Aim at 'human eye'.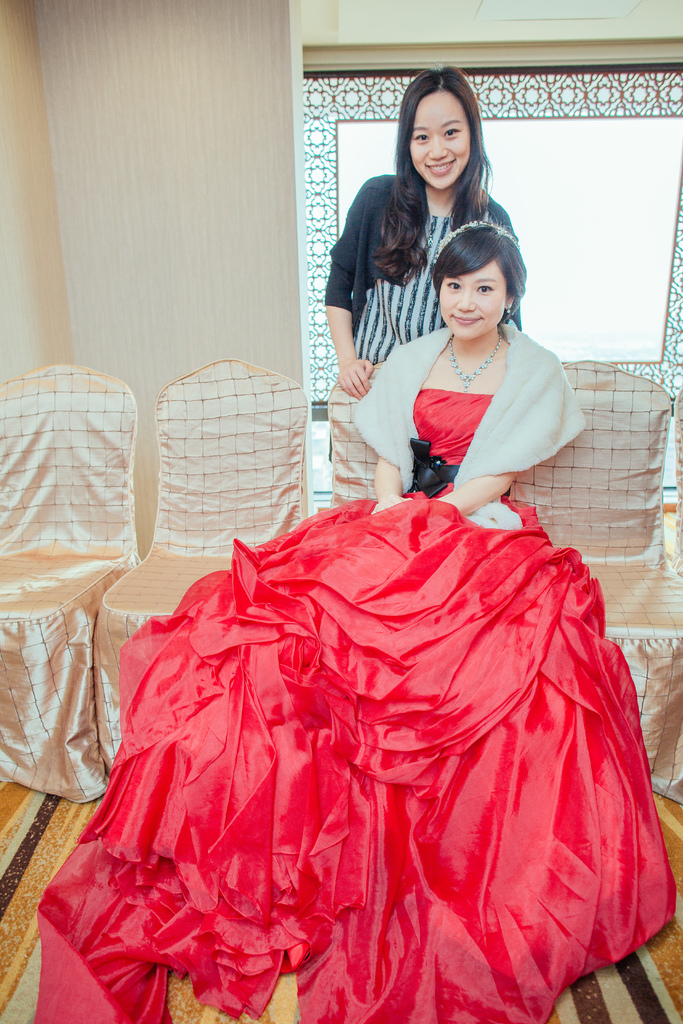
Aimed at 474/283/497/295.
